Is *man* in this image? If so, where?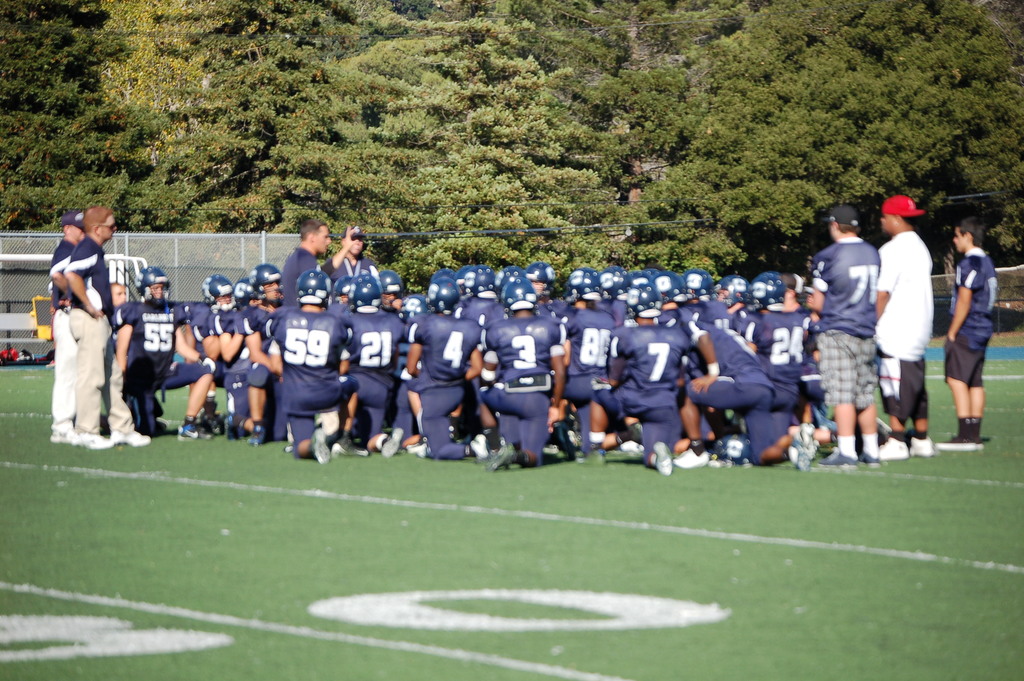
Yes, at 938, 221, 999, 449.
